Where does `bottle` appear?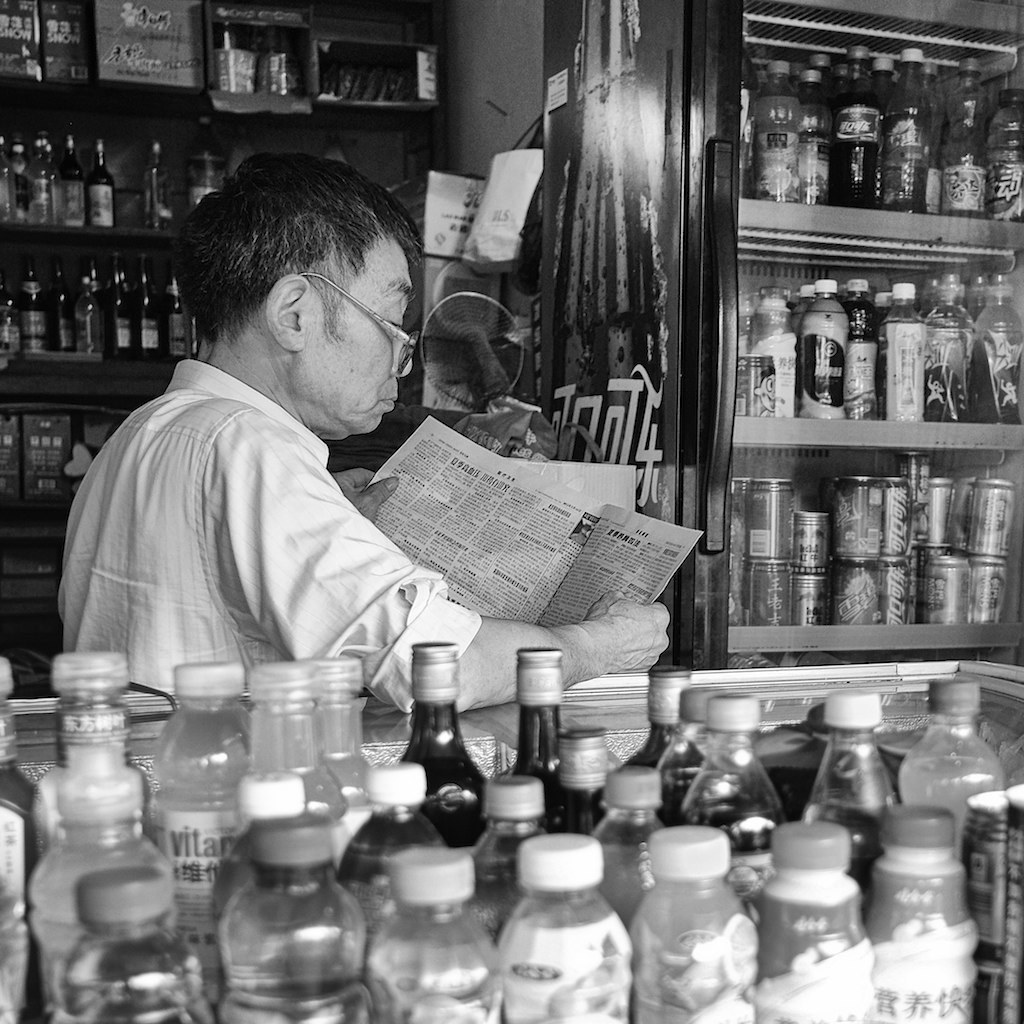
Appears at crop(213, 821, 373, 1023).
